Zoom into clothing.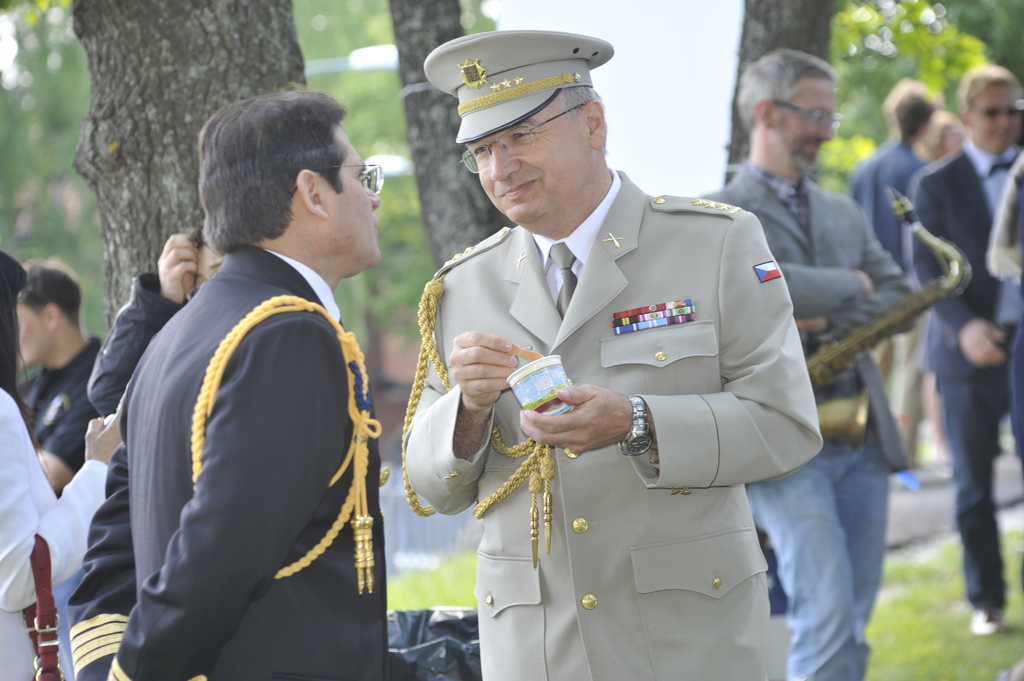
Zoom target: (415, 180, 828, 589).
